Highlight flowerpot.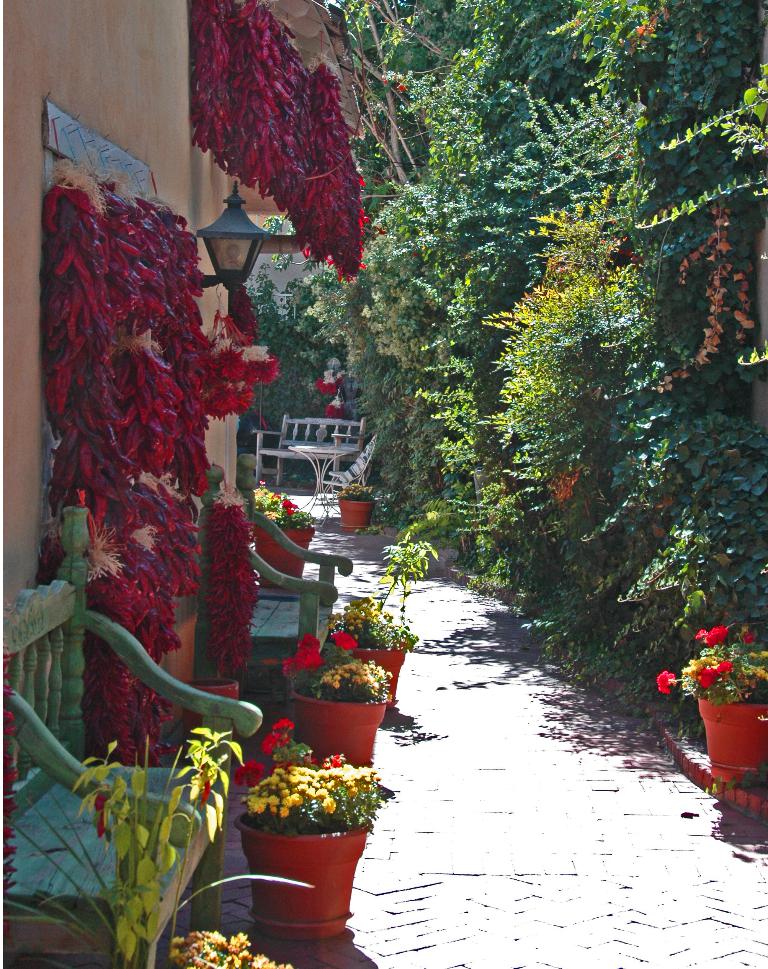
Highlighted region: bbox=[235, 814, 368, 926].
